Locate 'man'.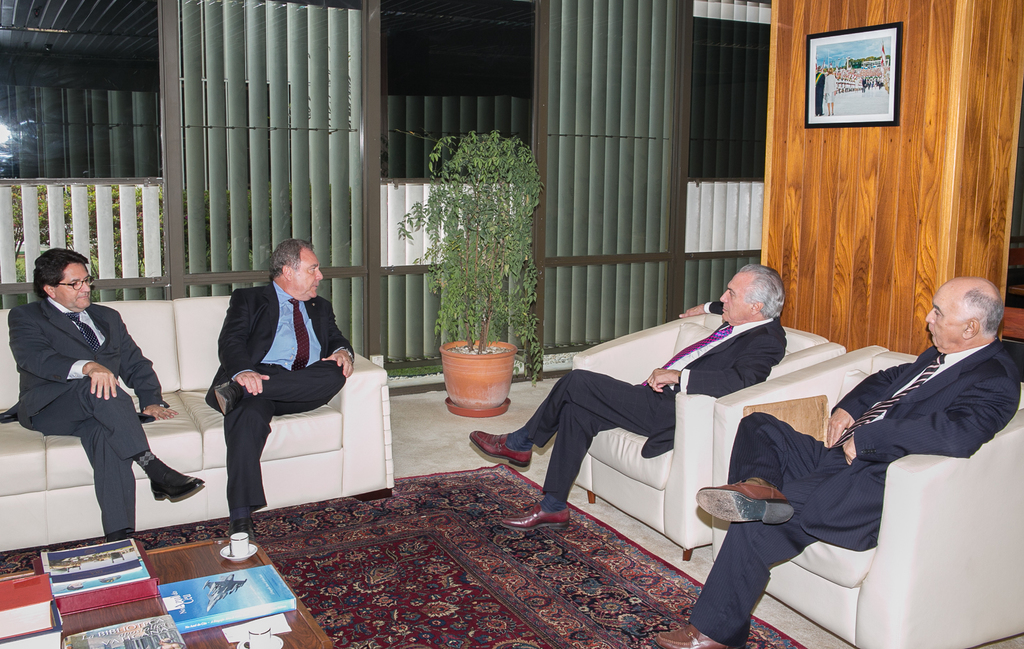
Bounding box: 8 245 204 540.
